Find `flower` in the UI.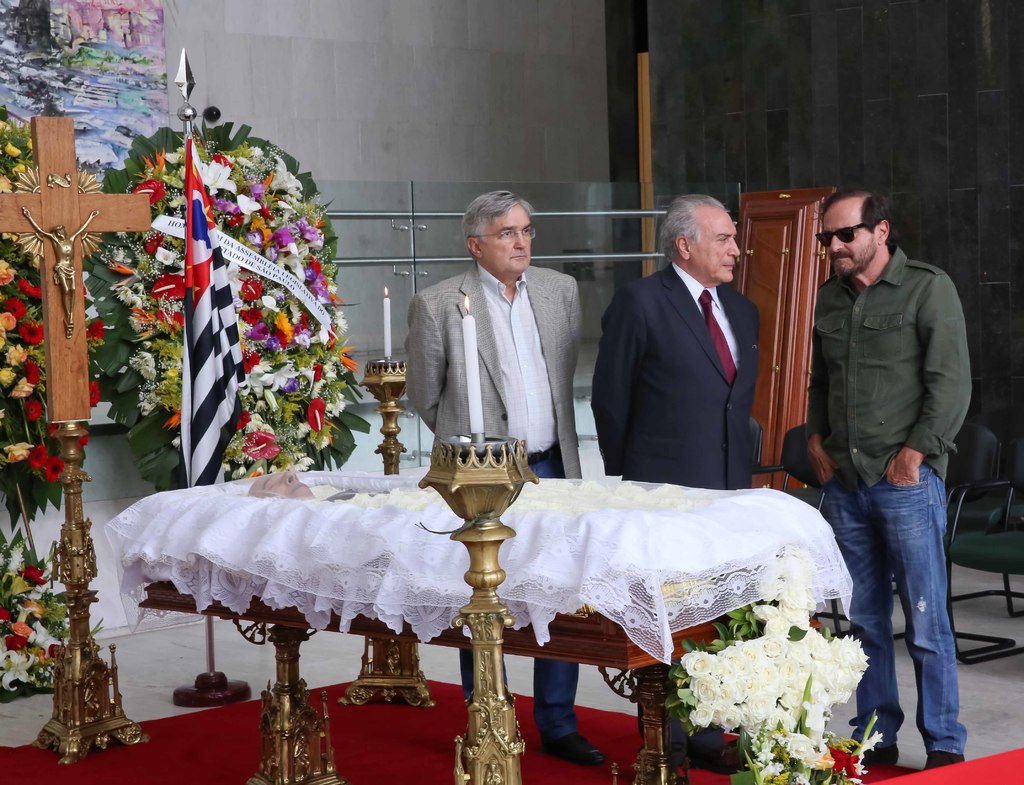
UI element at pyautogui.locateOnScreen(3, 140, 24, 156).
